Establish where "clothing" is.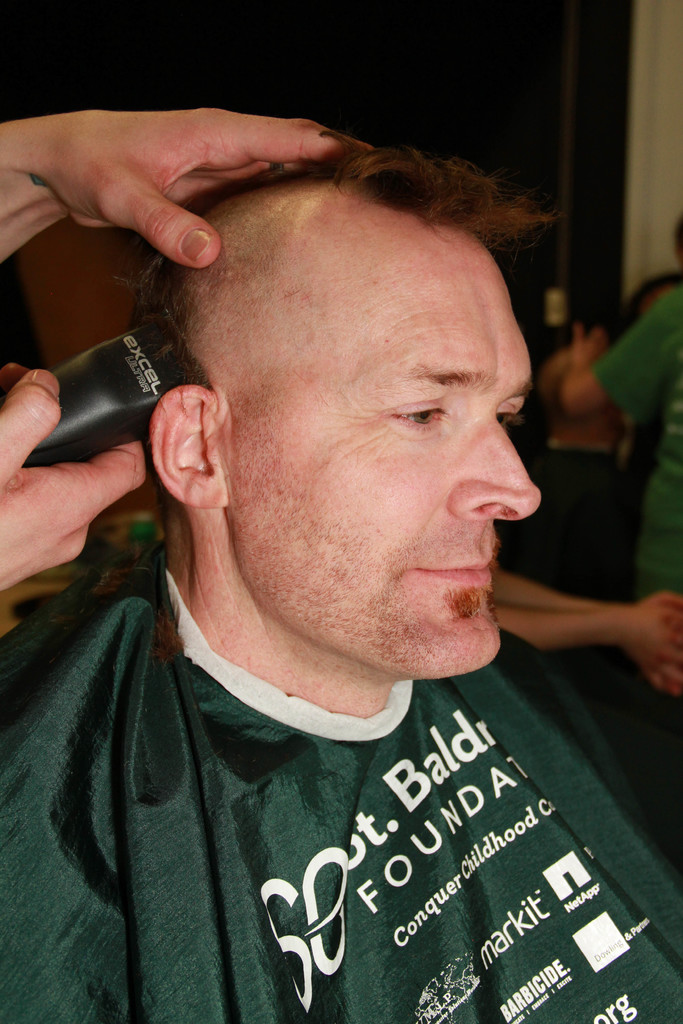
Established at x1=586, y1=285, x2=682, y2=604.
